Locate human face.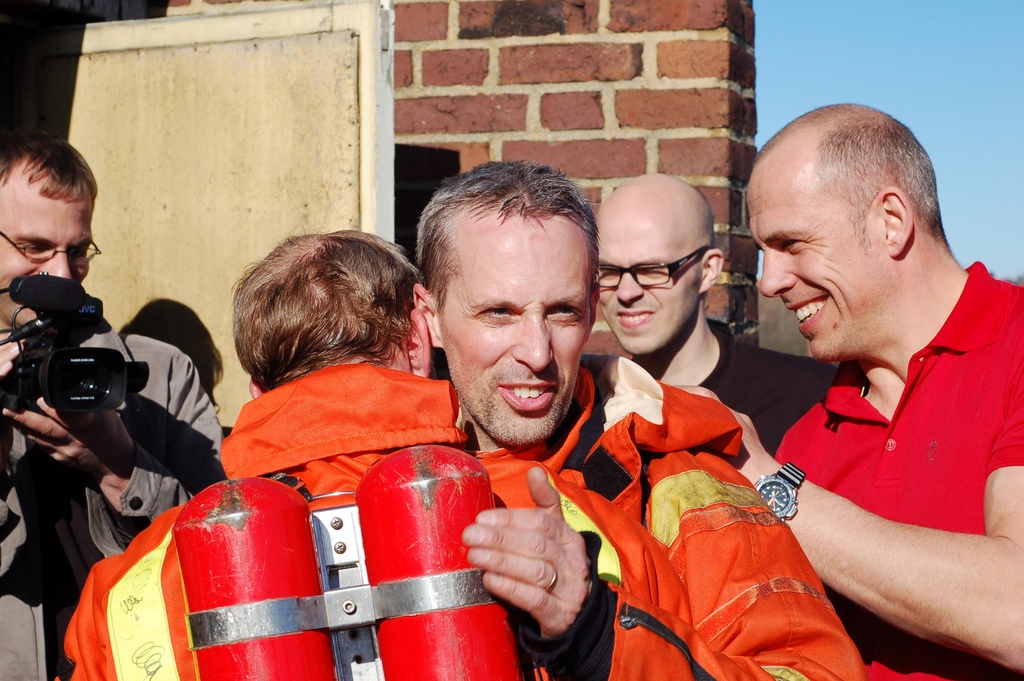
Bounding box: box=[0, 156, 97, 333].
